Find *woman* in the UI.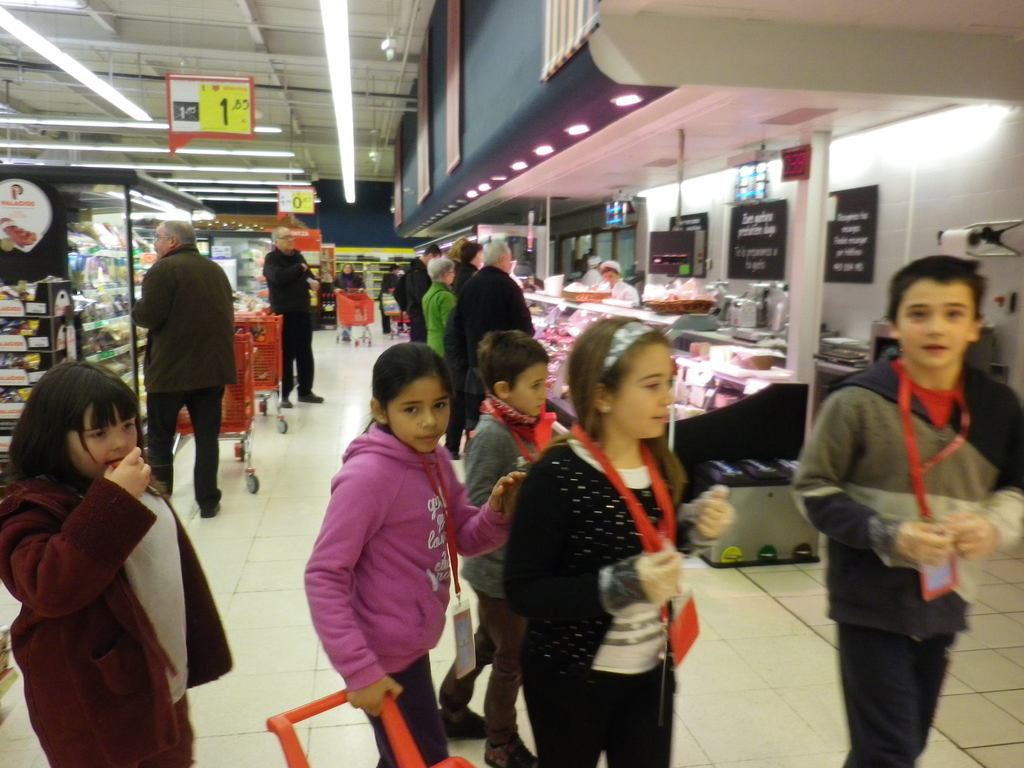
UI element at (330,264,362,287).
